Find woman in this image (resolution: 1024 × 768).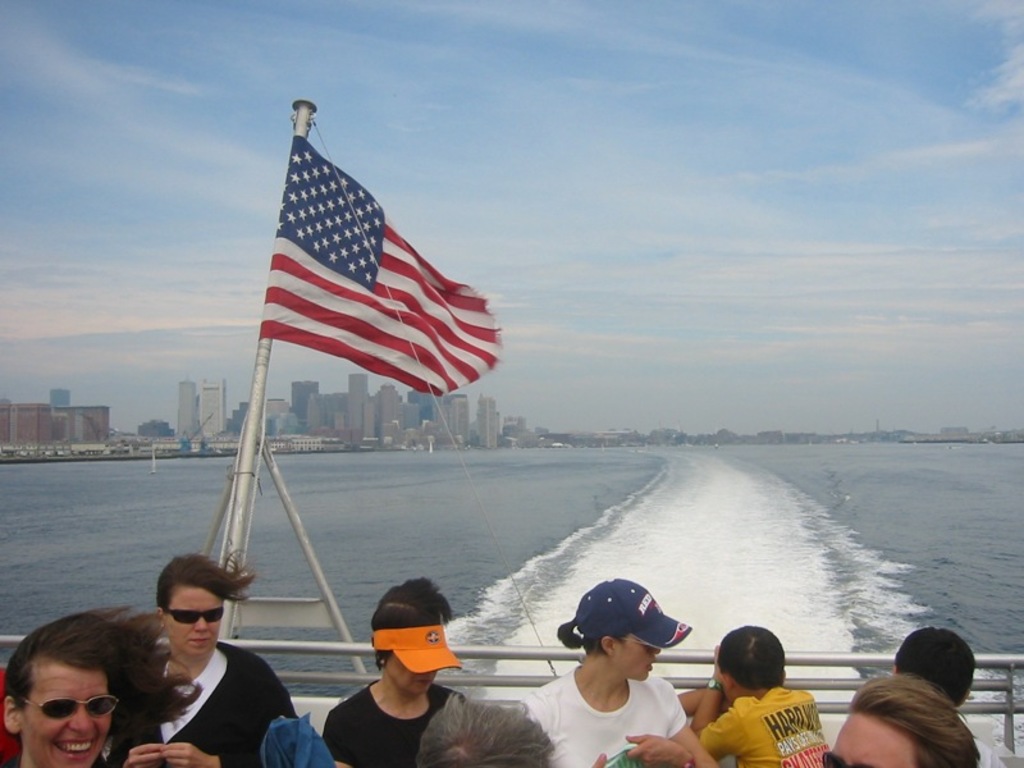
locate(0, 599, 173, 767).
